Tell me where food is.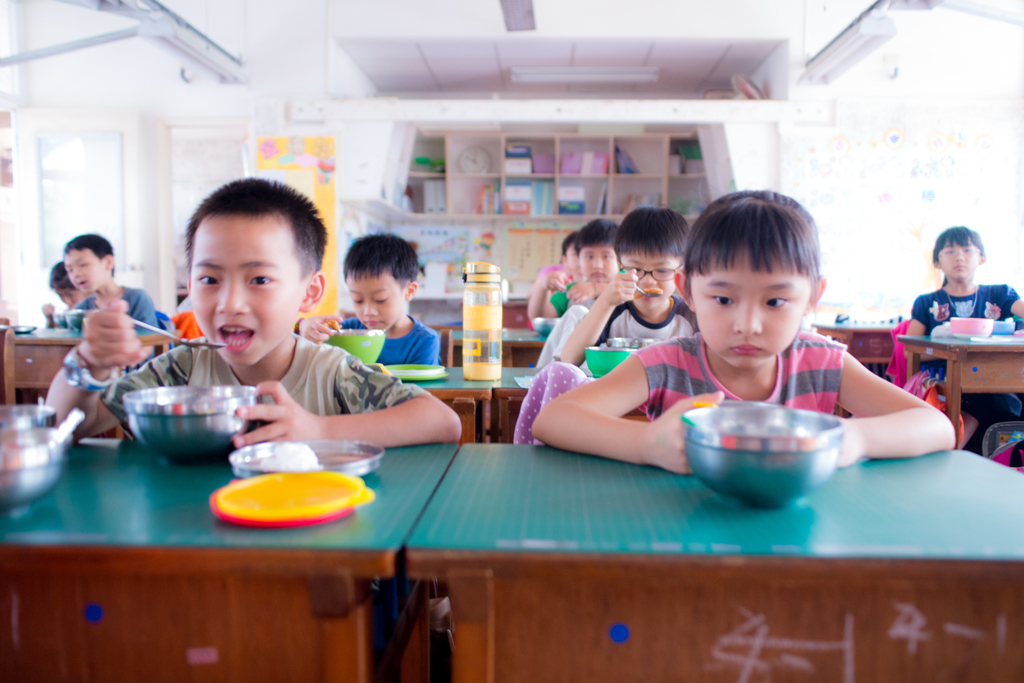
food is at (255,437,329,474).
